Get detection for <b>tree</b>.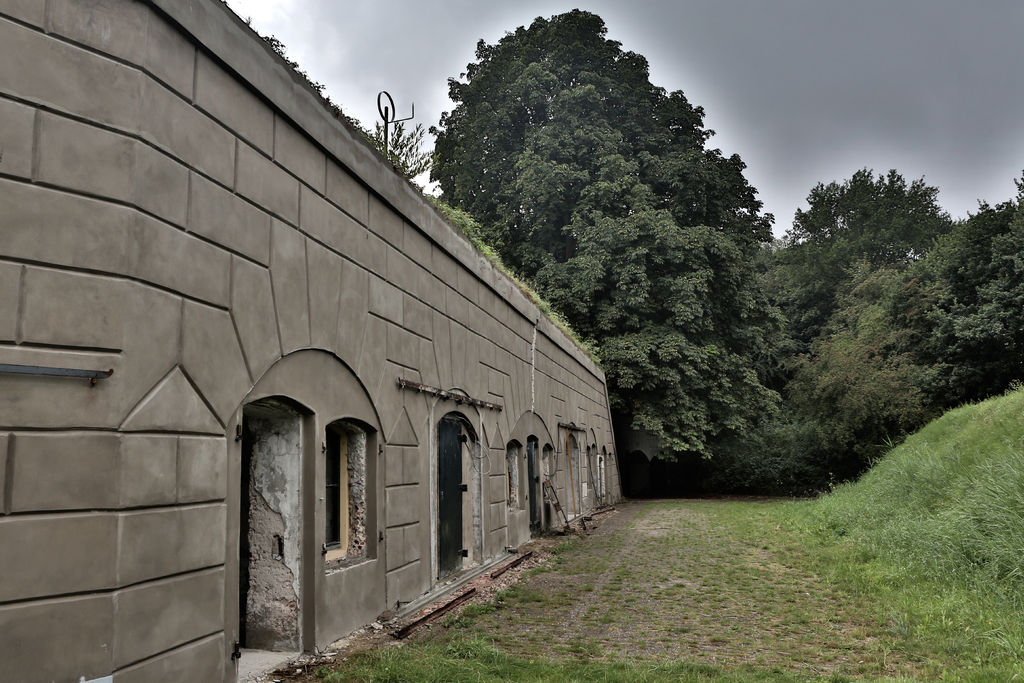
Detection: 790 152 959 286.
